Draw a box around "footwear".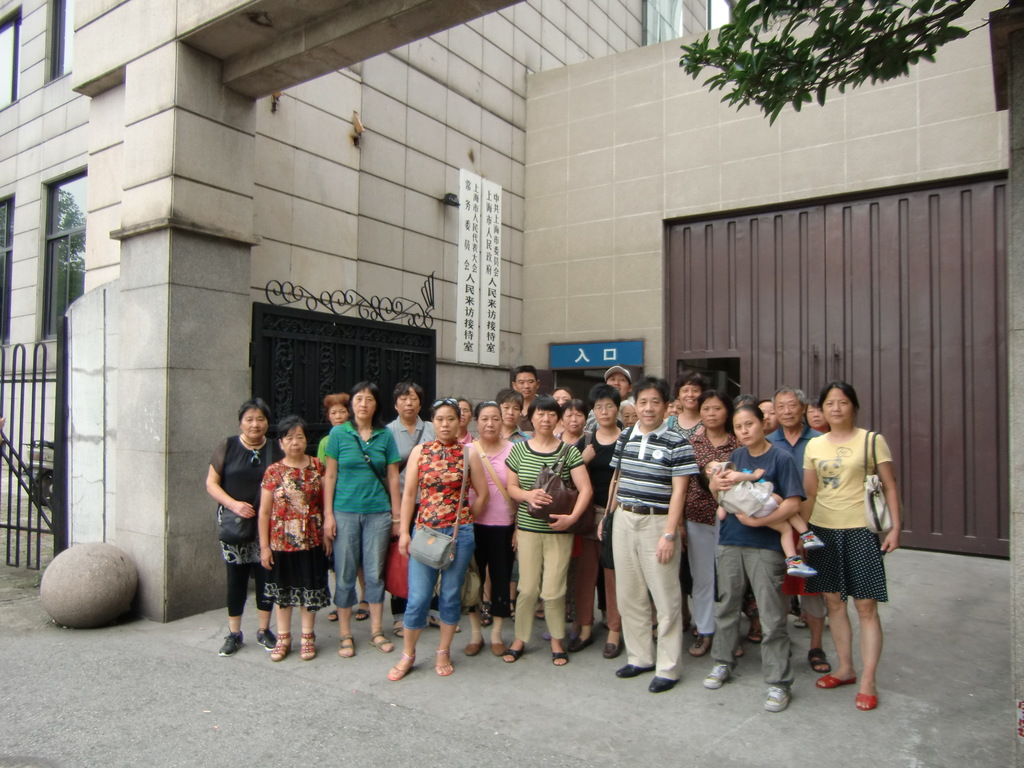
x1=569 y1=633 x2=594 y2=653.
